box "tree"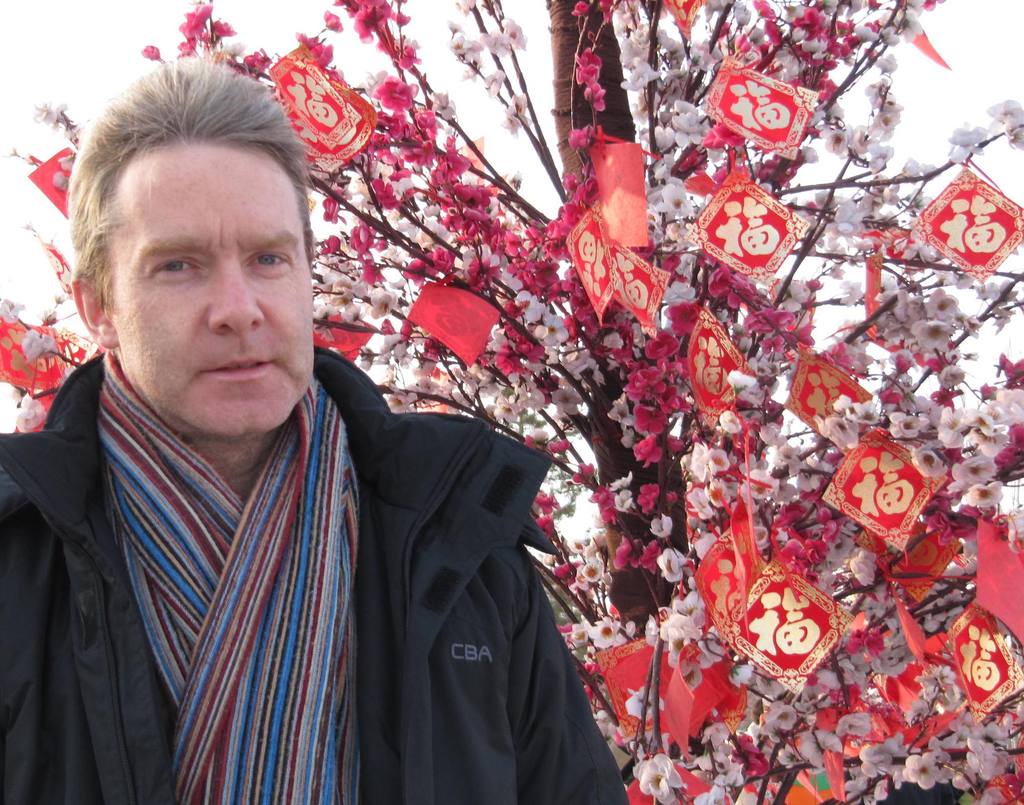
0 0 1023 804
